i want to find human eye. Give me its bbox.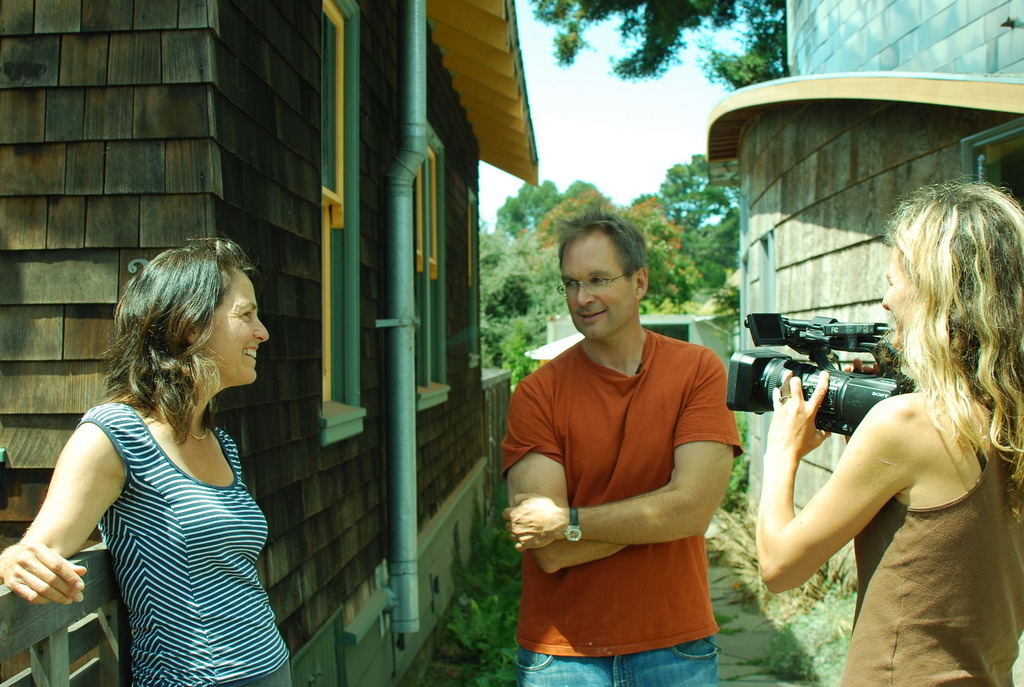
x1=586 y1=275 x2=605 y2=285.
